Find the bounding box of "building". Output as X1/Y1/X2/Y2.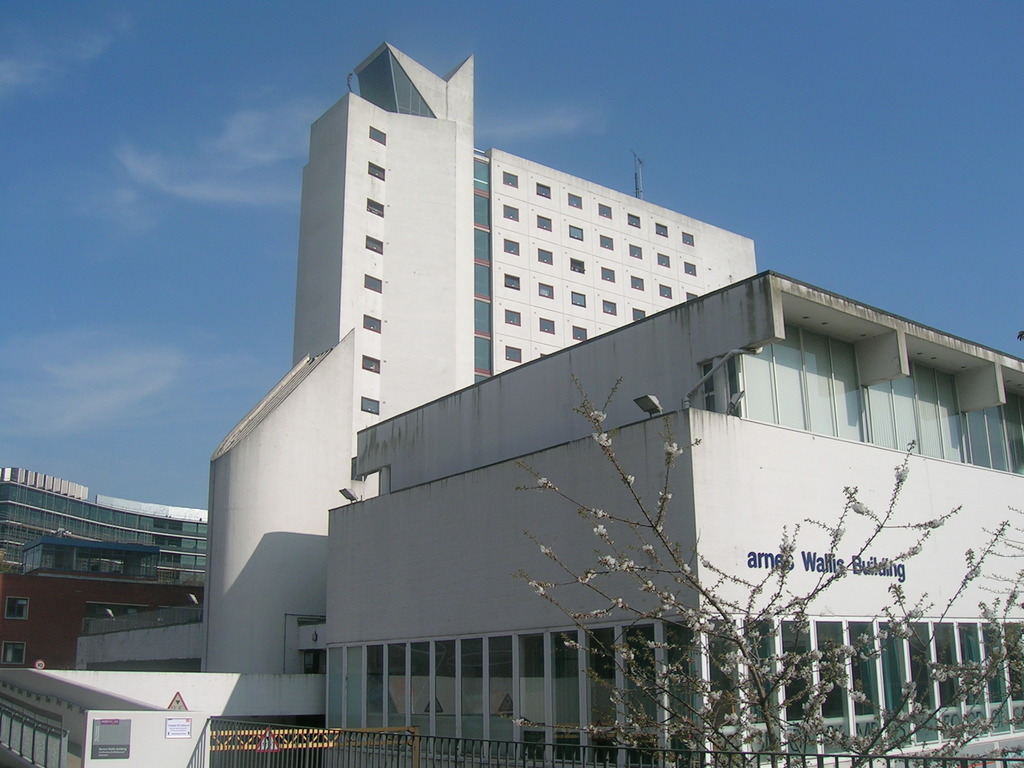
1/531/200/661.
